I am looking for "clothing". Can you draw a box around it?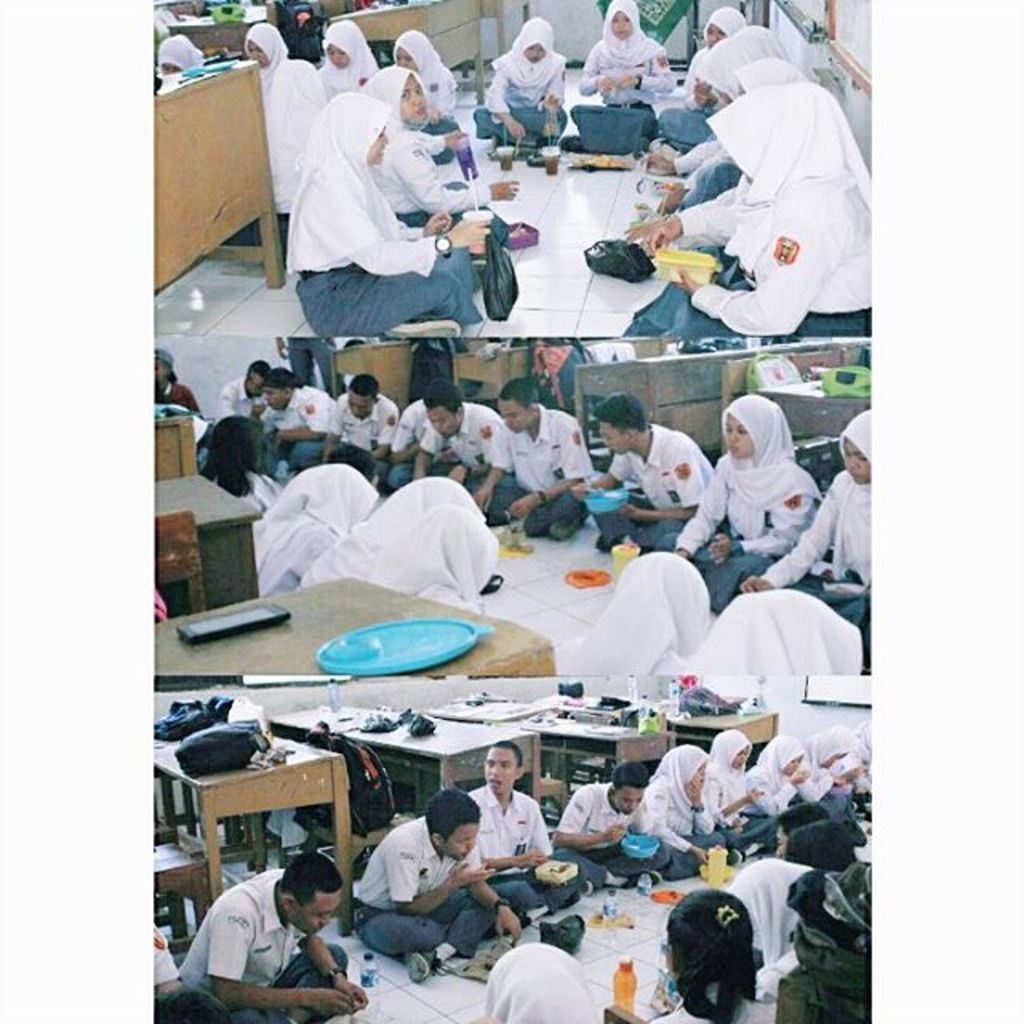
Sure, the bounding box is bbox(152, 923, 178, 982).
